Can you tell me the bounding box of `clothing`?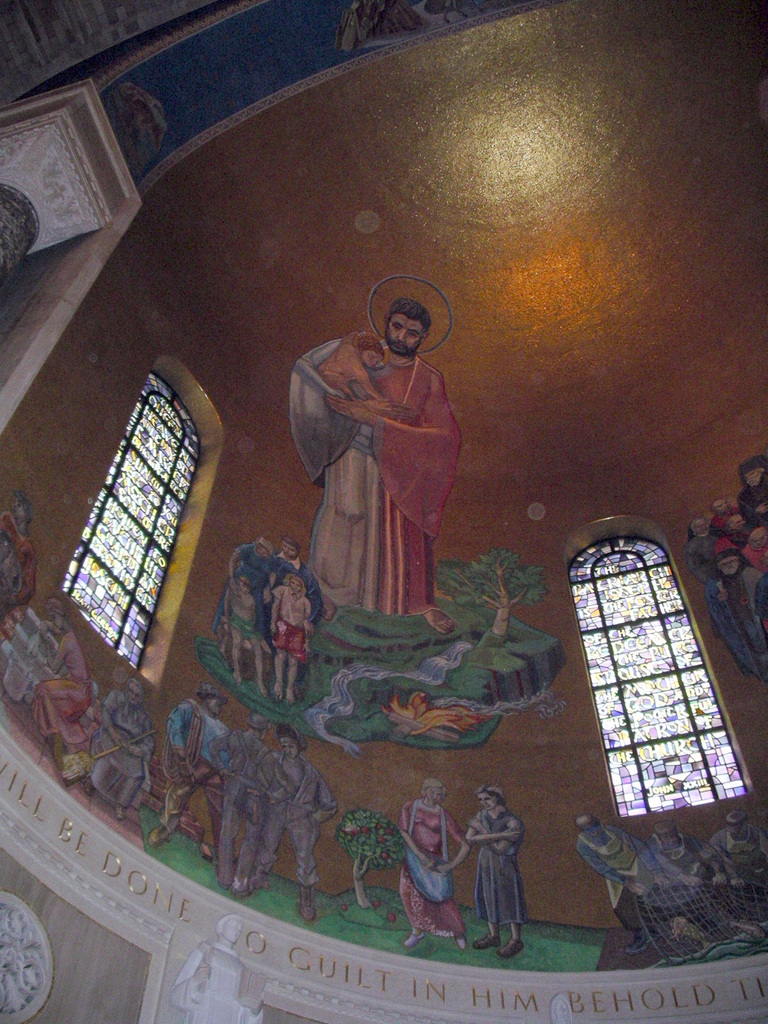
273 624 315 653.
